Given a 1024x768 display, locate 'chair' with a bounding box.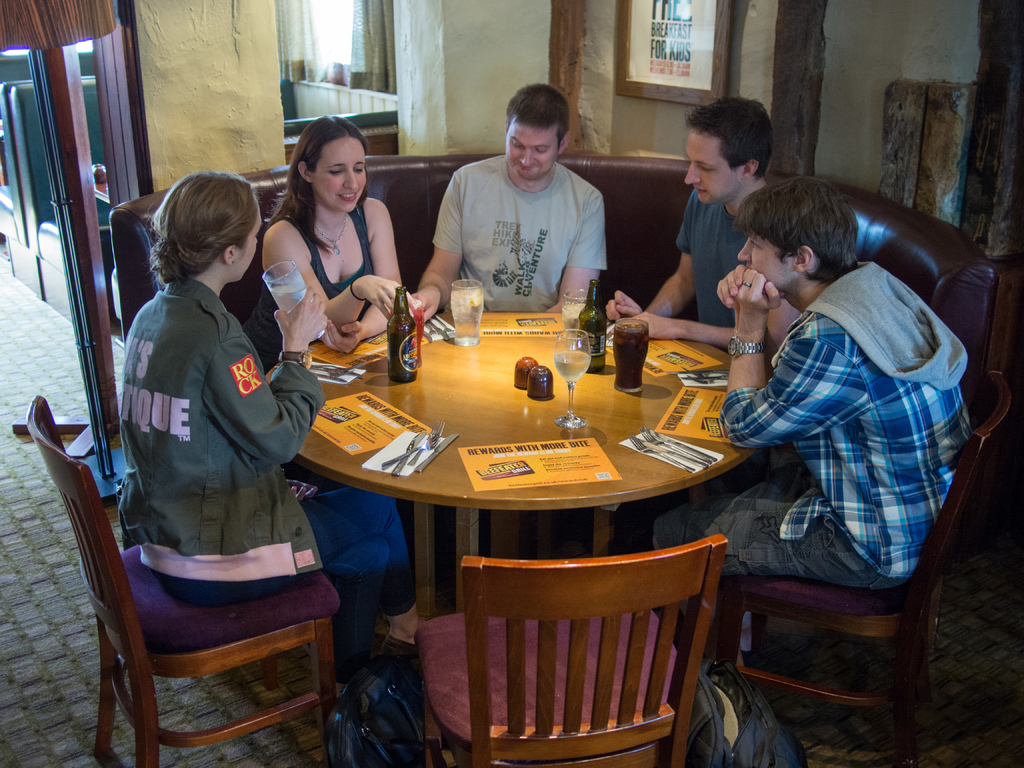
Located: [left=707, top=373, right=1014, bottom=767].
